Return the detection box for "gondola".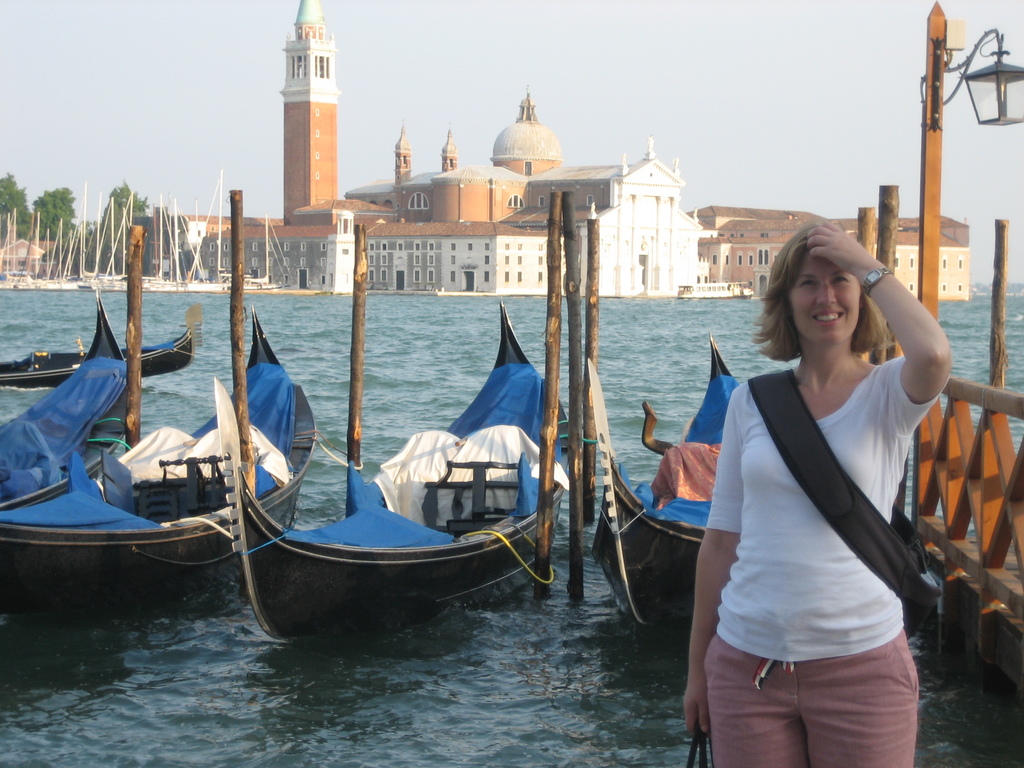
(x1=3, y1=275, x2=132, y2=504).
